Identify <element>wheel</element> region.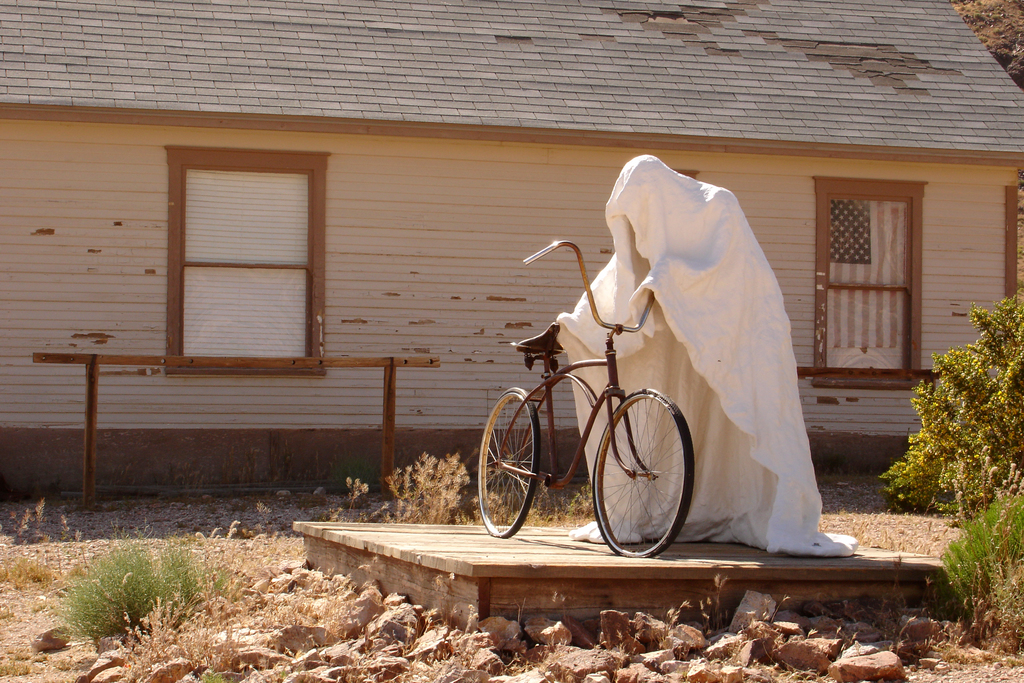
Region: x1=471 y1=386 x2=543 y2=541.
